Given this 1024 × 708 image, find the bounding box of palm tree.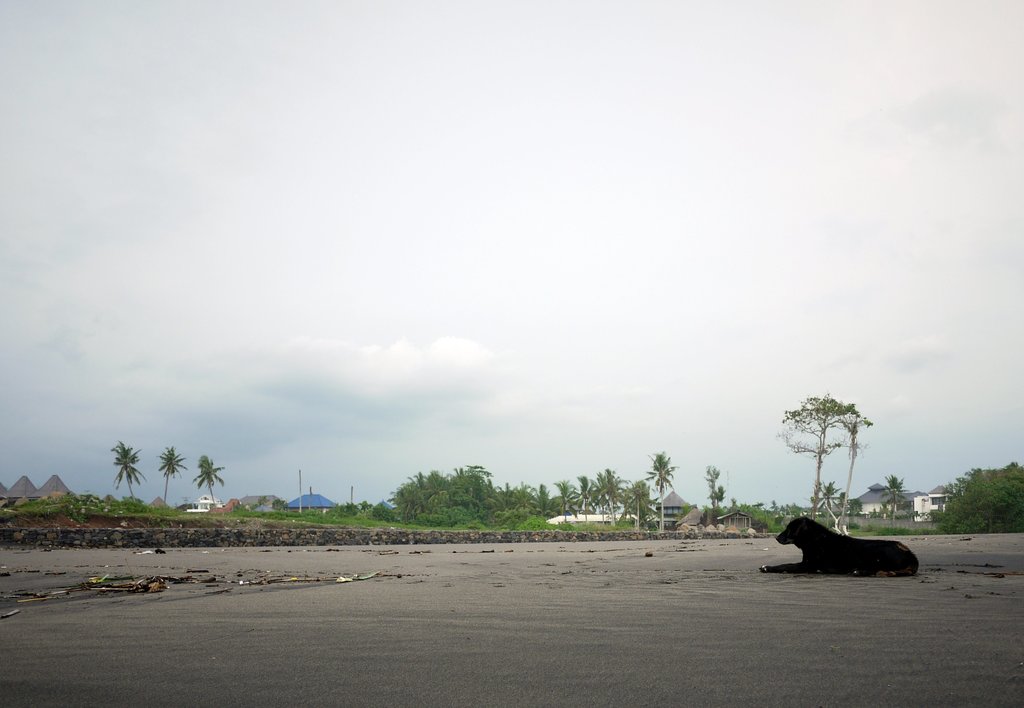
left=121, top=452, right=227, bottom=524.
